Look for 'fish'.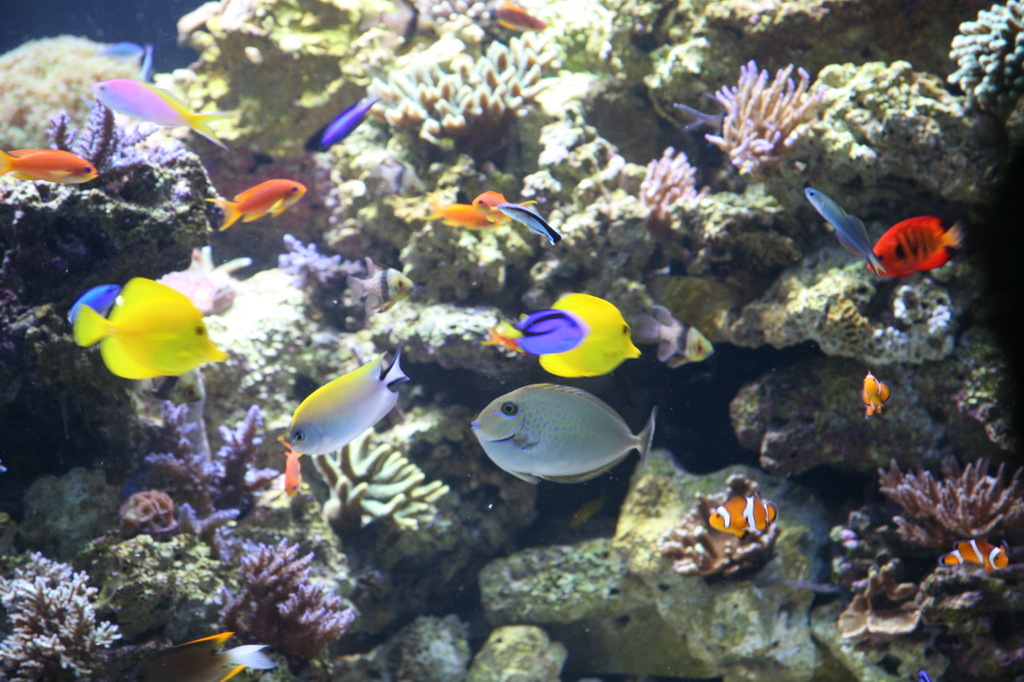
Found: 859:372:889:419.
